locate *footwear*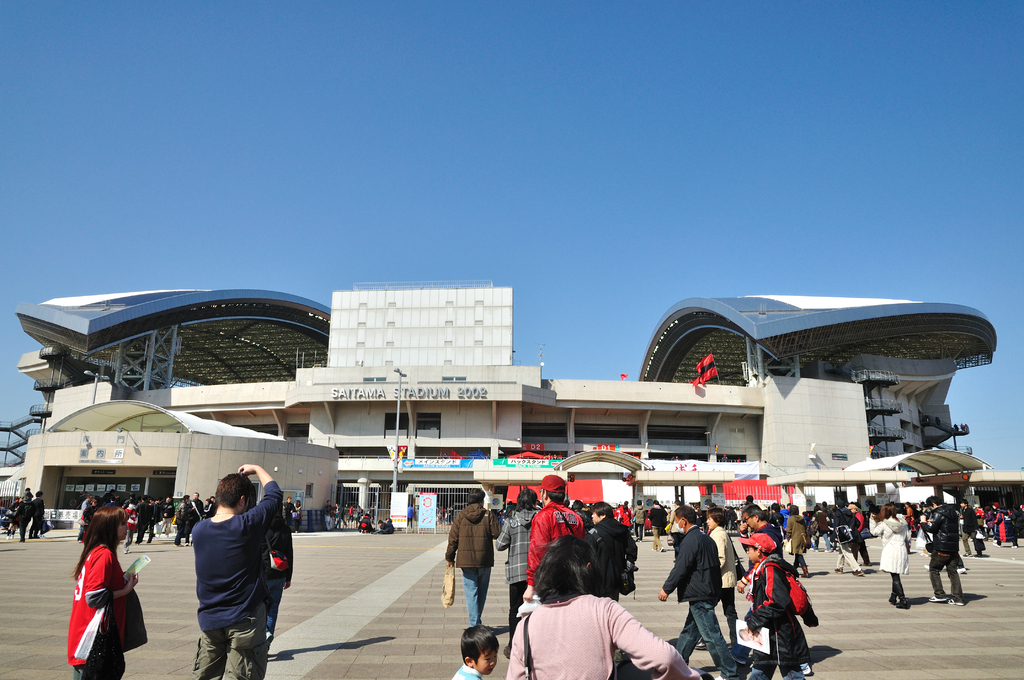
left=797, top=663, right=813, bottom=676
